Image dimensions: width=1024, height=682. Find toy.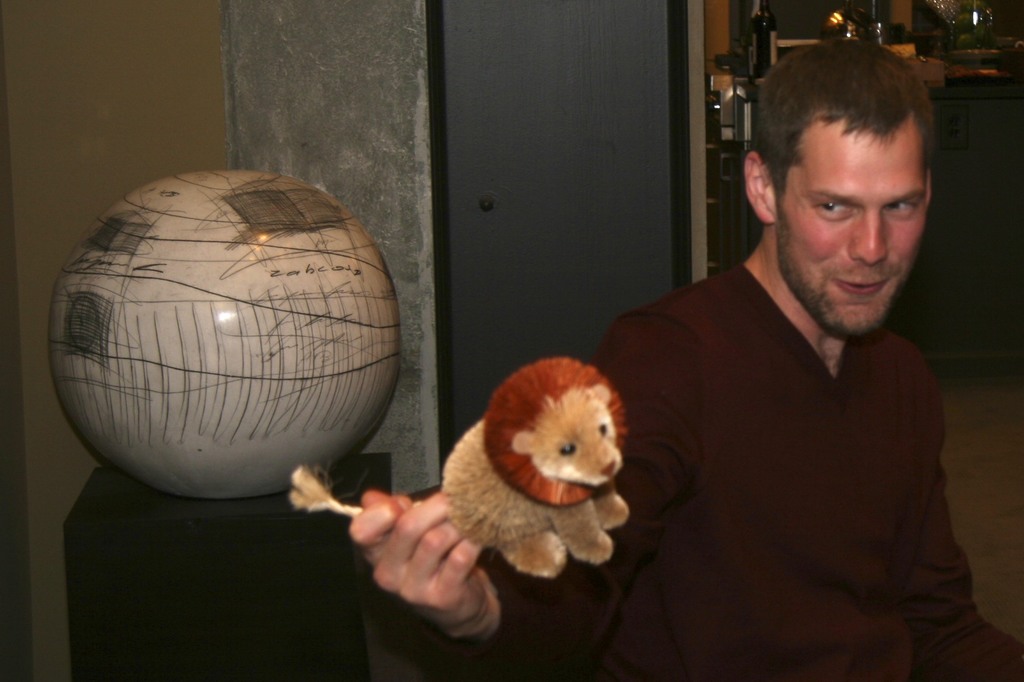
<box>426,361,642,614</box>.
